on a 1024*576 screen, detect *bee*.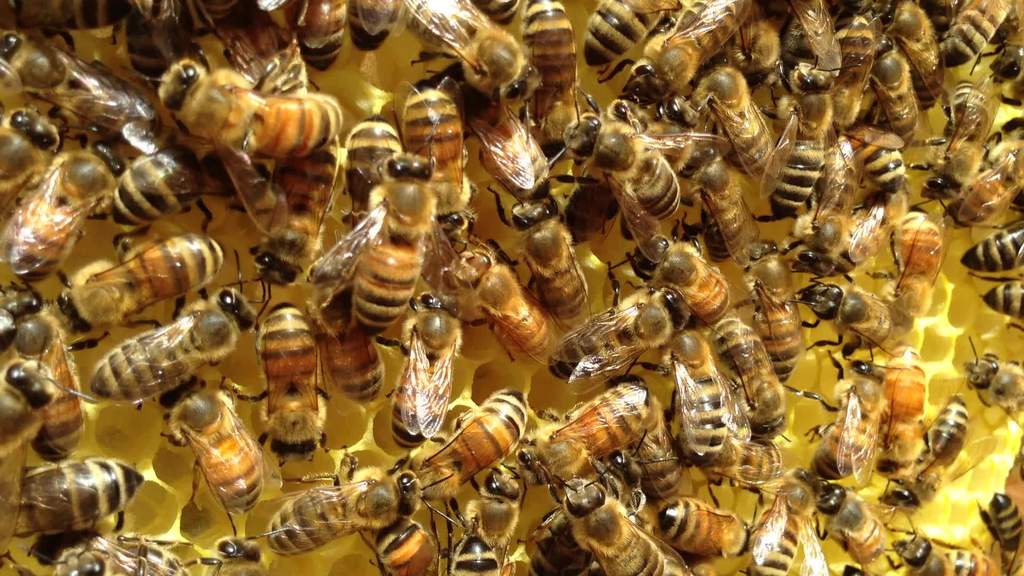
bbox=(568, 0, 673, 78).
